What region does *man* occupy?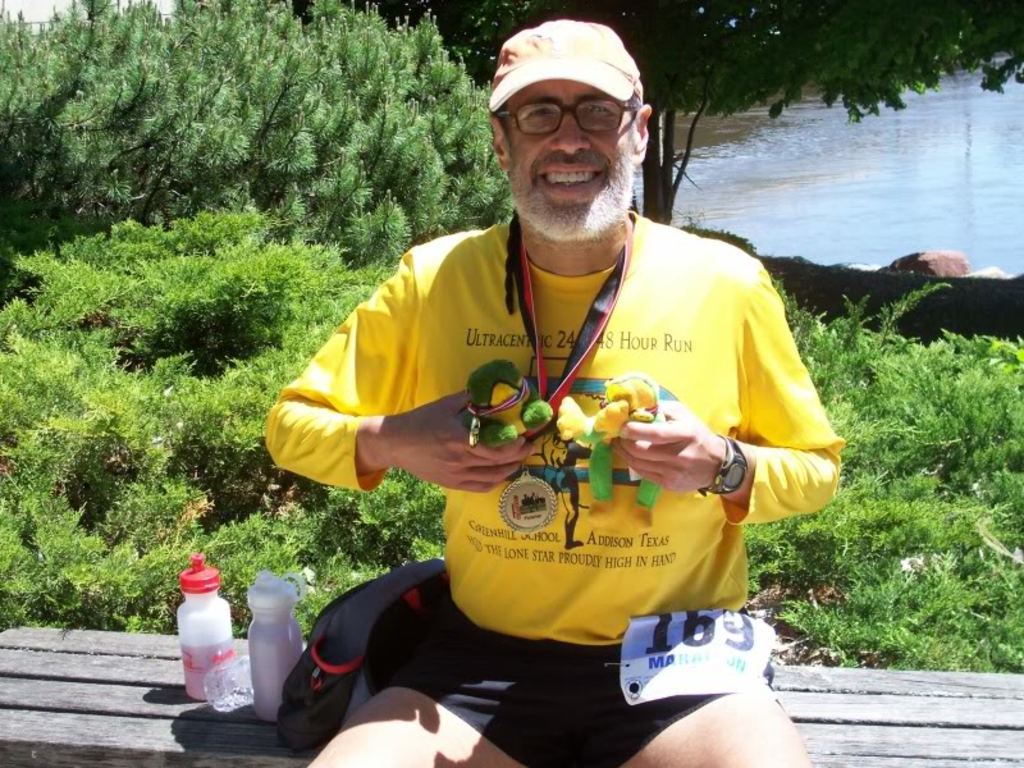
(left=270, top=23, right=846, bottom=735).
